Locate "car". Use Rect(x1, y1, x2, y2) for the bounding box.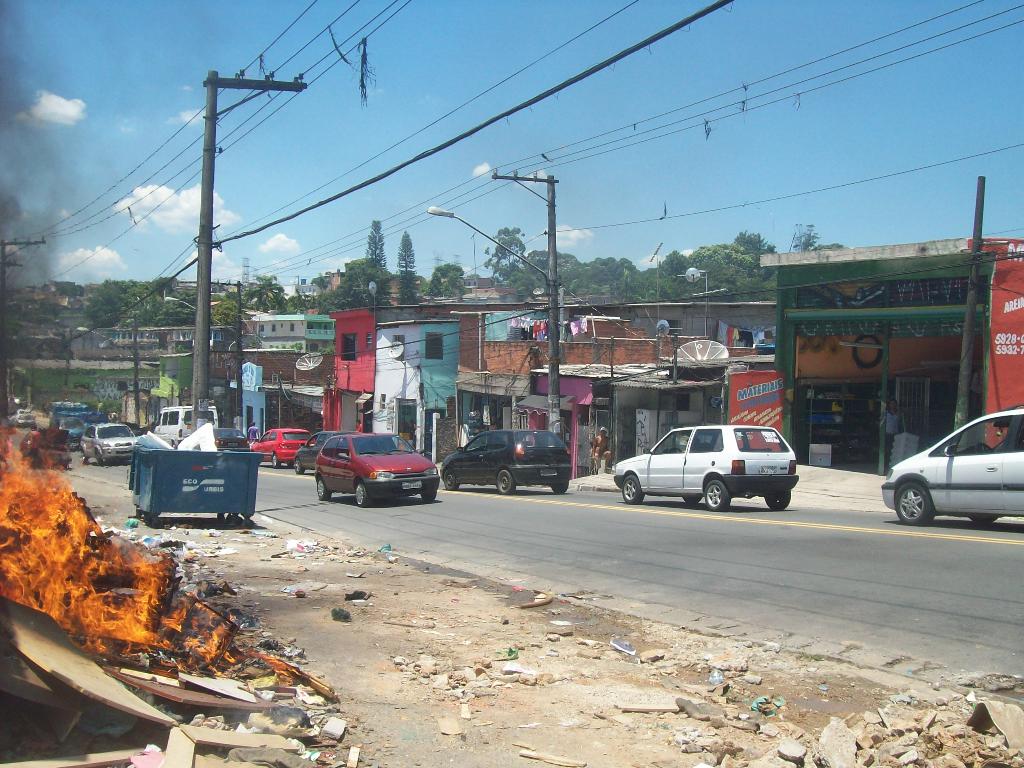
Rect(880, 406, 1023, 528).
